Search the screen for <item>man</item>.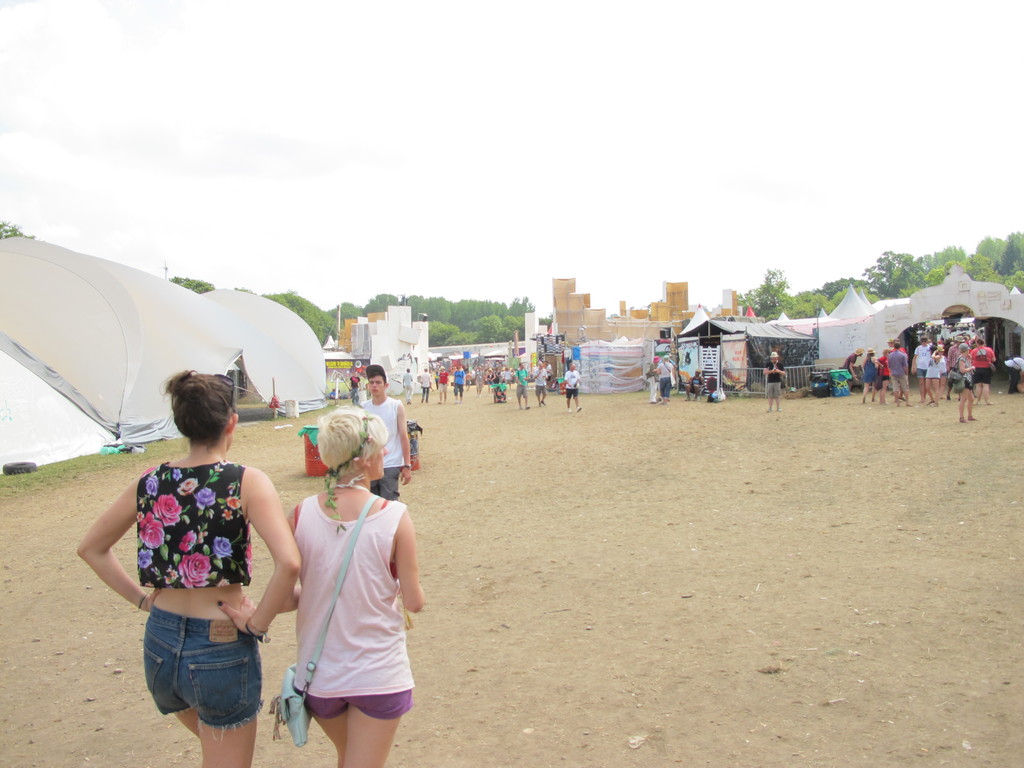
Found at rect(534, 362, 546, 407).
